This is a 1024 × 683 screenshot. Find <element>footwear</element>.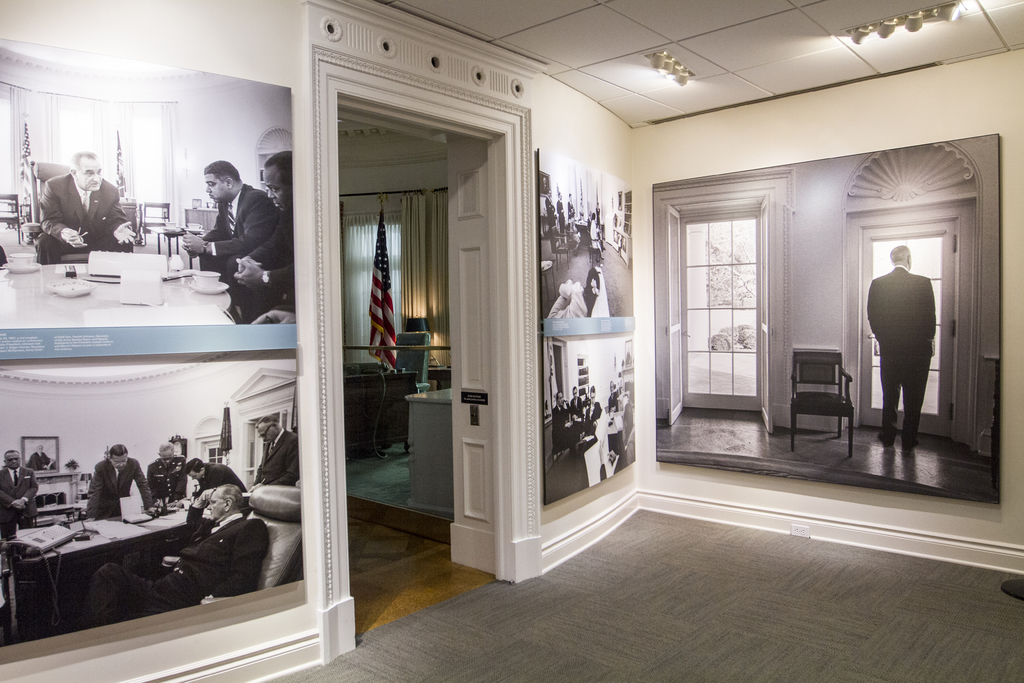
Bounding box: {"left": 877, "top": 430, "right": 895, "bottom": 446}.
